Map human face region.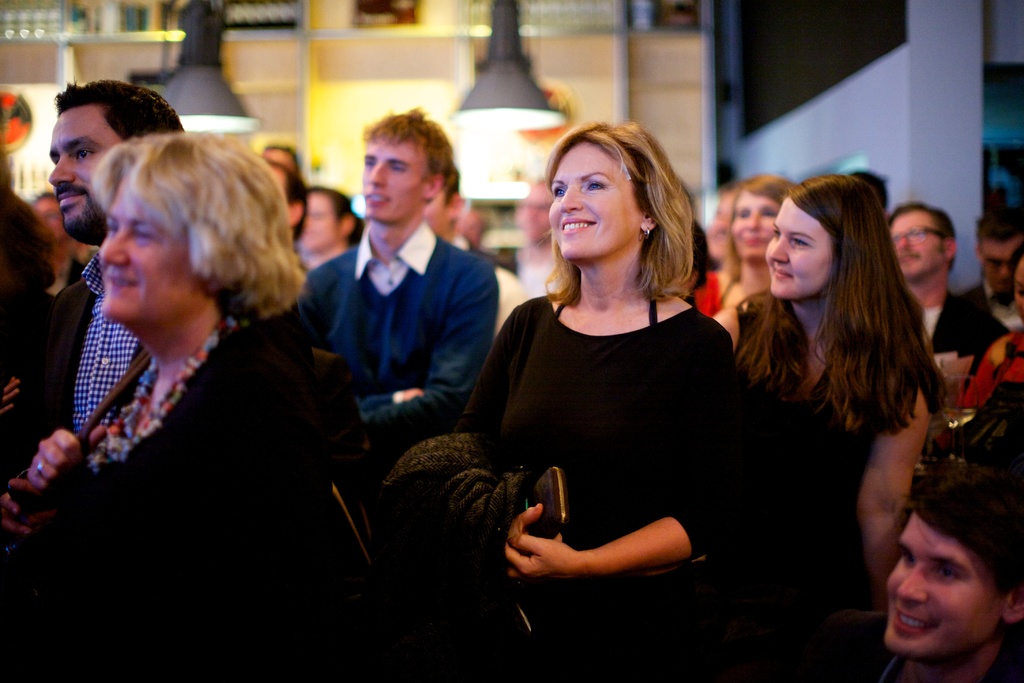
Mapped to x1=765, y1=201, x2=840, y2=301.
